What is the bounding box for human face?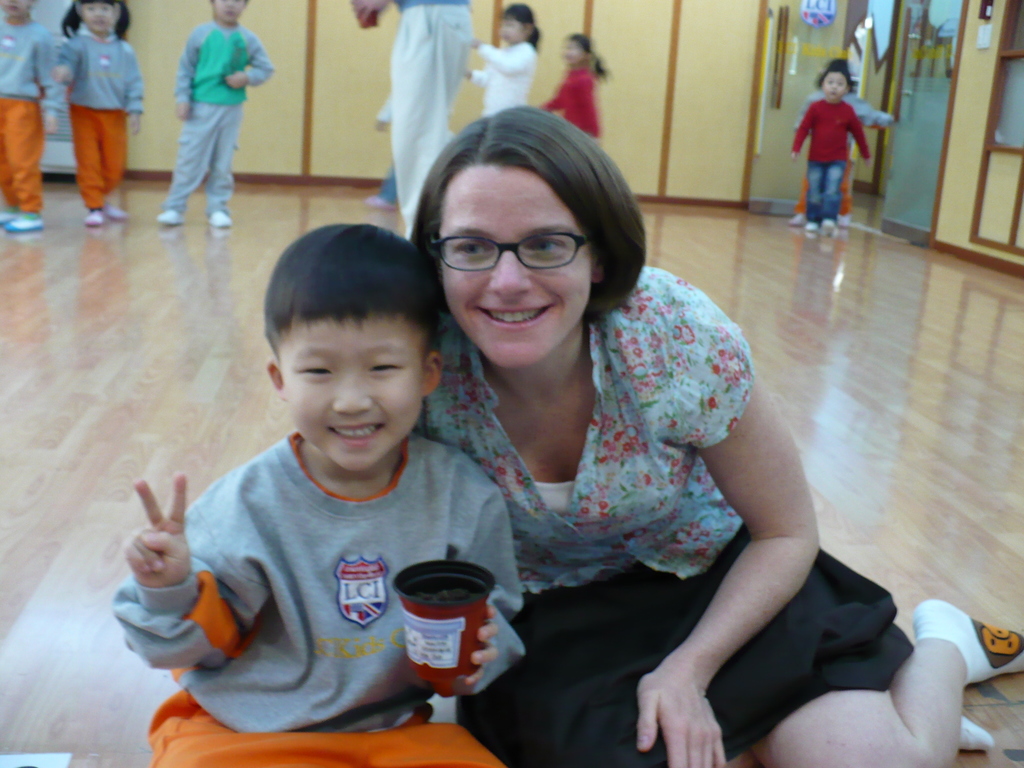
(x1=821, y1=71, x2=851, y2=98).
